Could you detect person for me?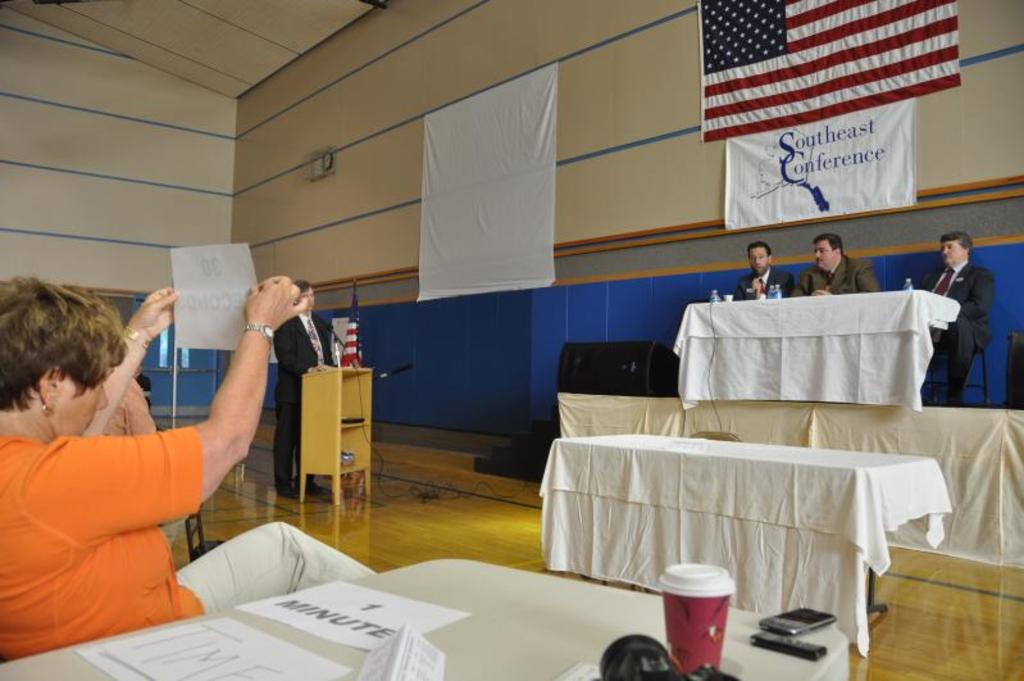
Detection result: [273,278,338,499].
